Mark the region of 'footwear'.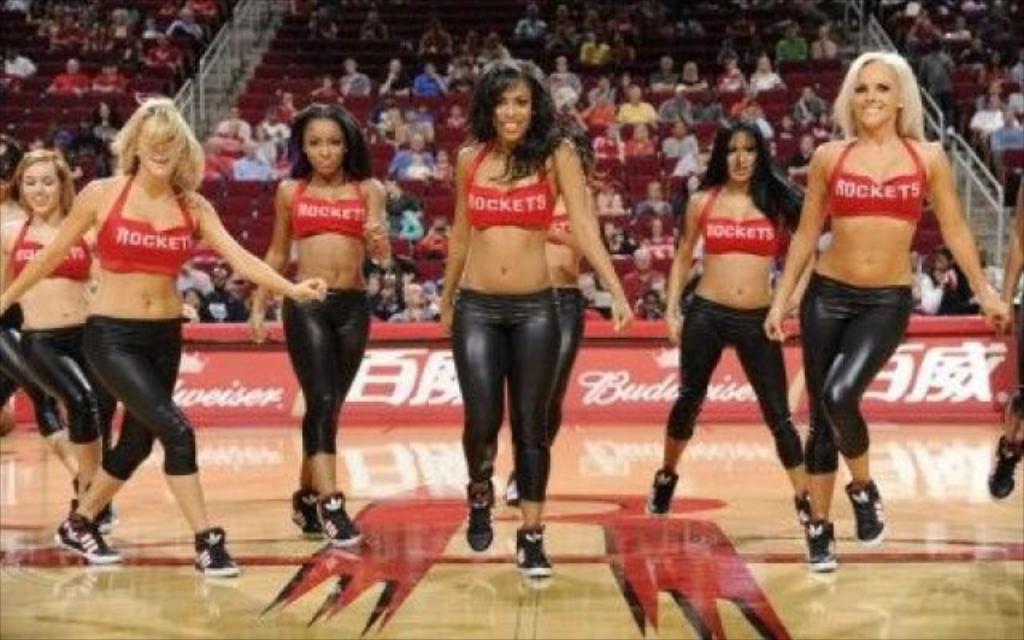
Region: BBox(810, 518, 834, 570).
